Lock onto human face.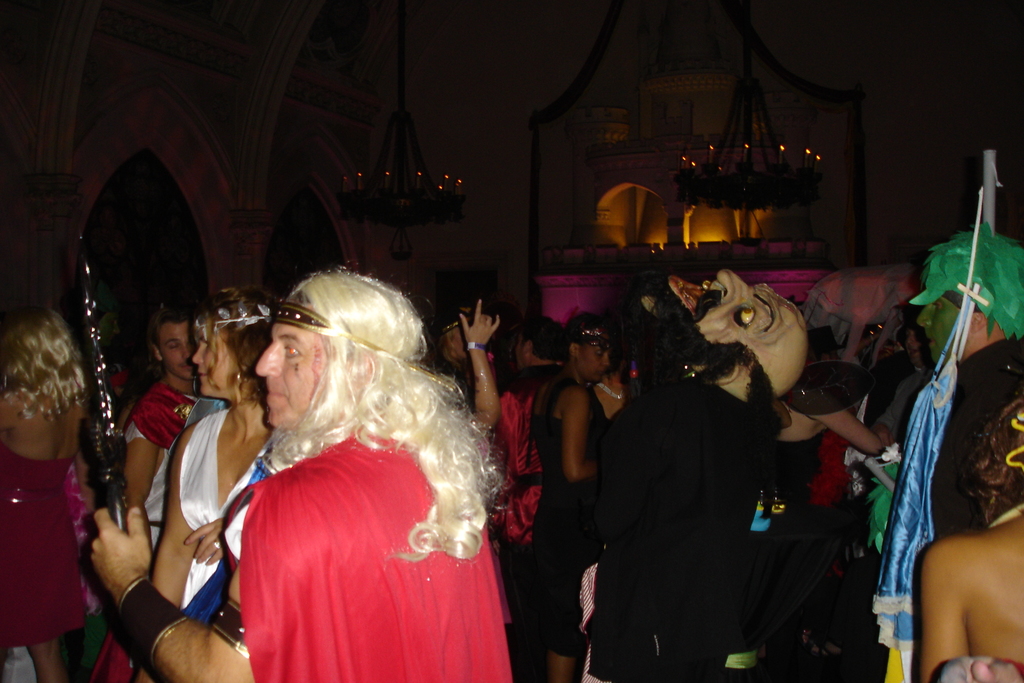
Locked: BBox(195, 322, 238, 395).
